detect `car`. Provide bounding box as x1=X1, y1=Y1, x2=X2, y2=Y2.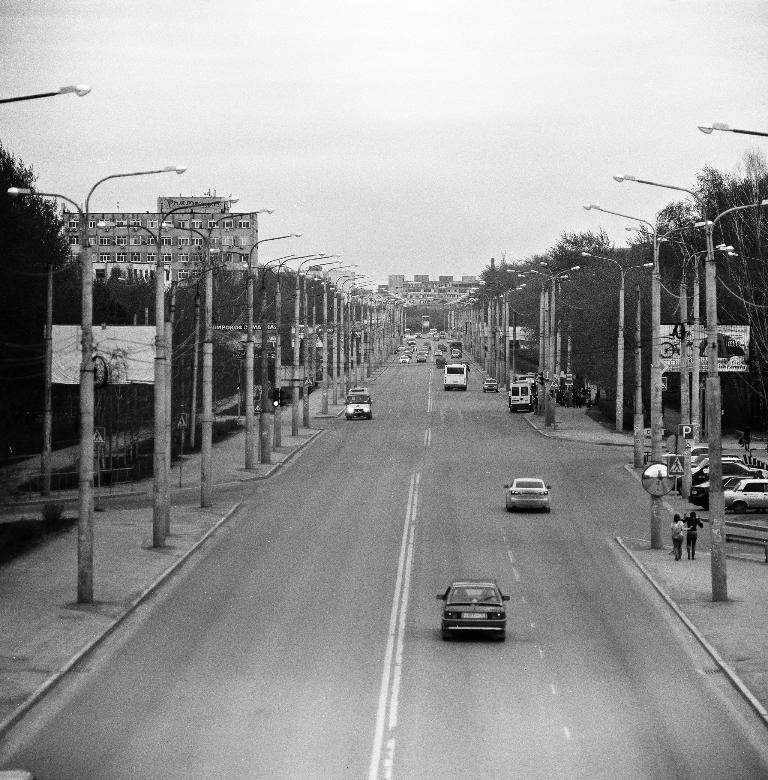
x1=502, y1=475, x2=548, y2=509.
